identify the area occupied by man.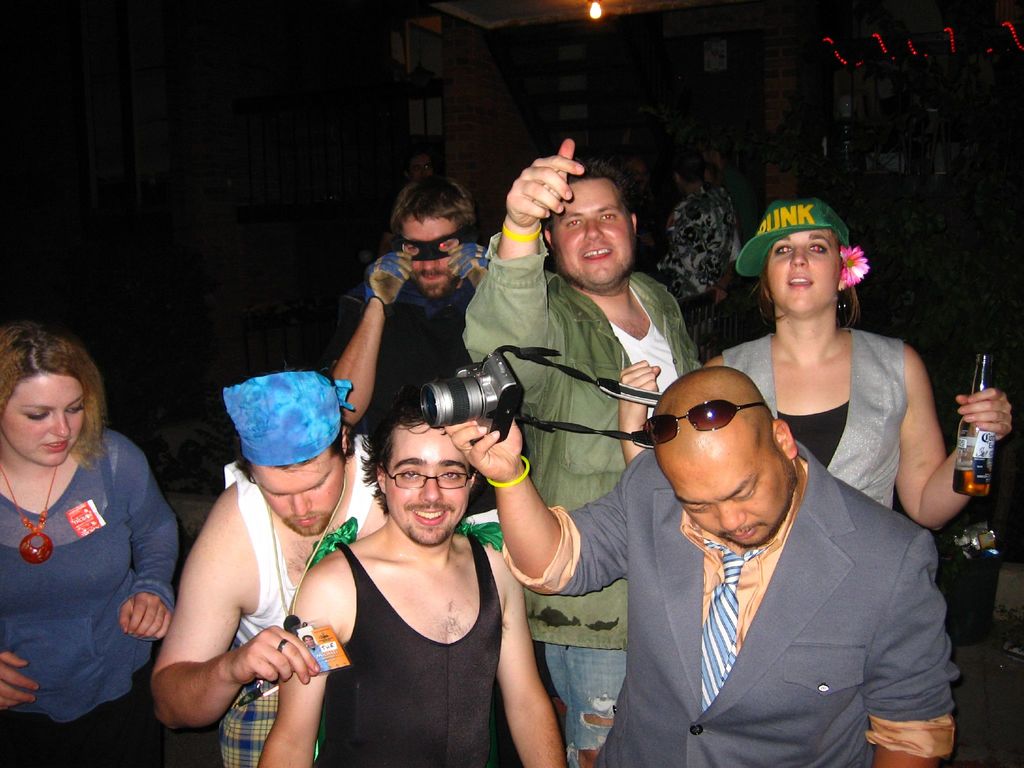
Area: (x1=314, y1=162, x2=509, y2=461).
